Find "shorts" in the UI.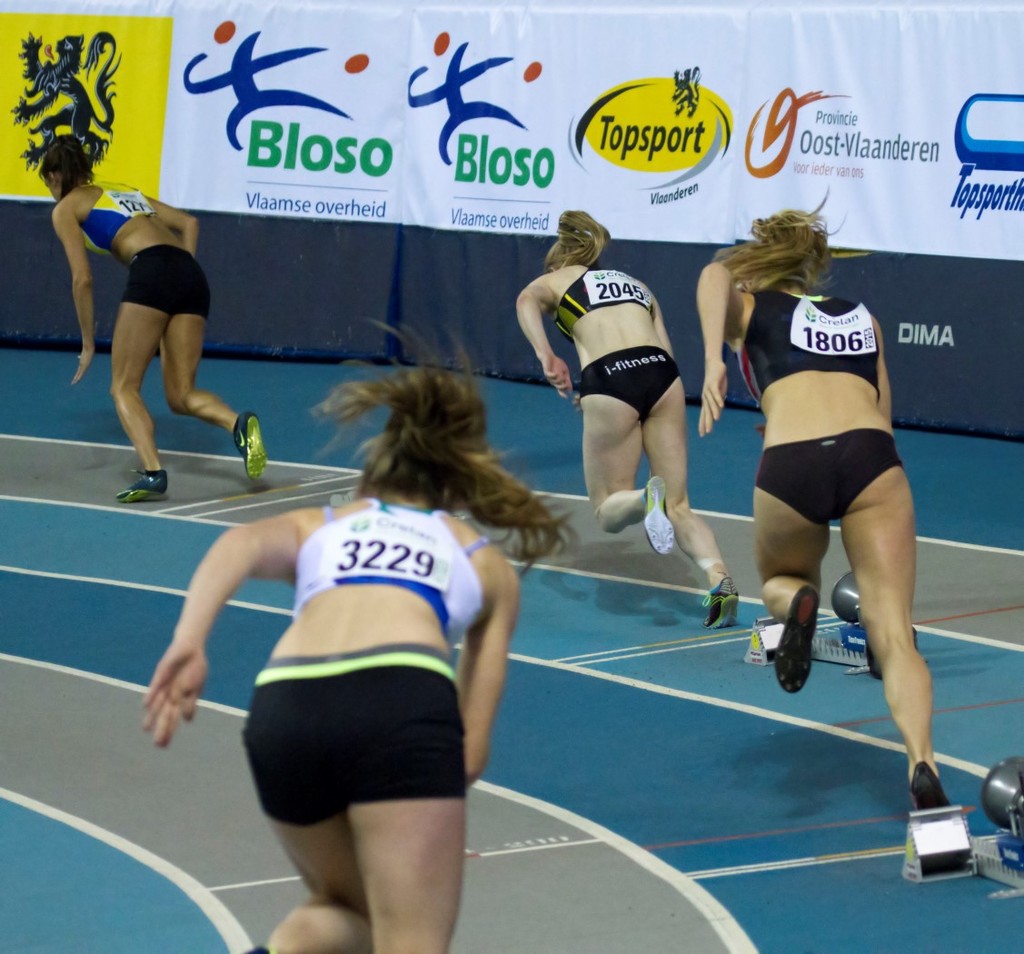
UI element at <bbox>122, 245, 208, 322</bbox>.
